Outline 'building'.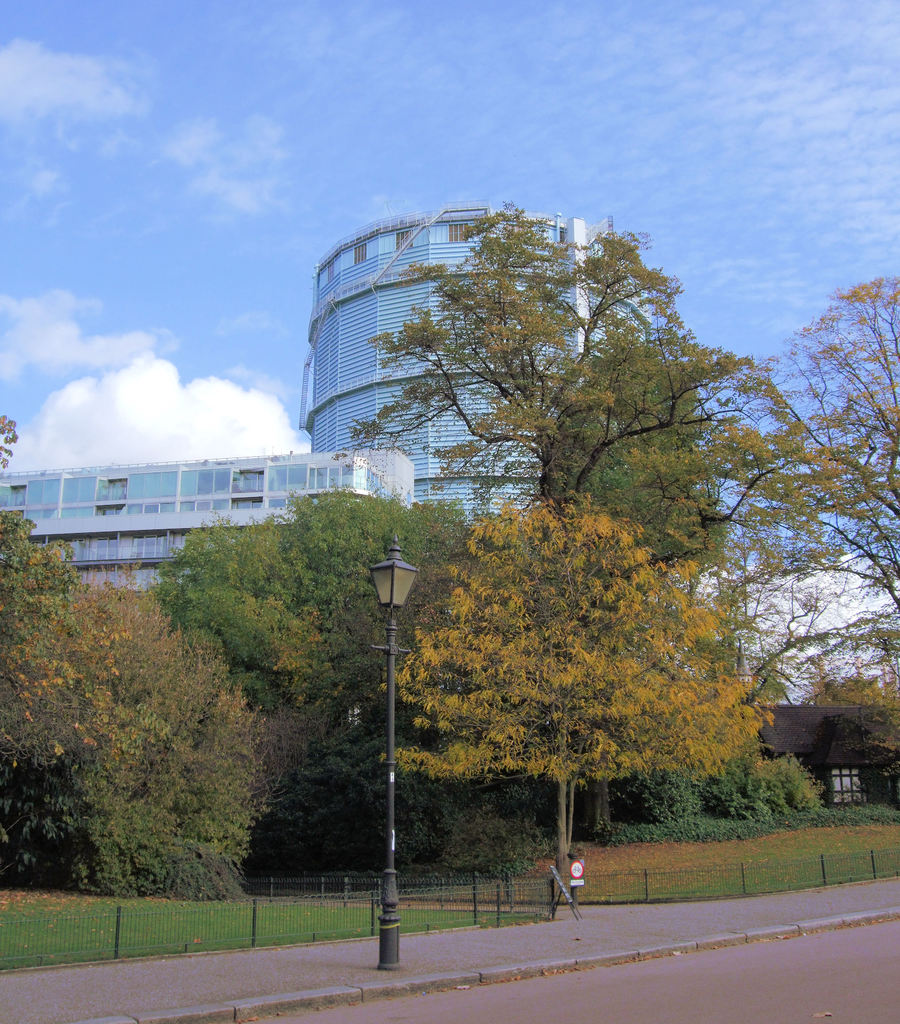
Outline: [x1=0, y1=442, x2=416, y2=602].
